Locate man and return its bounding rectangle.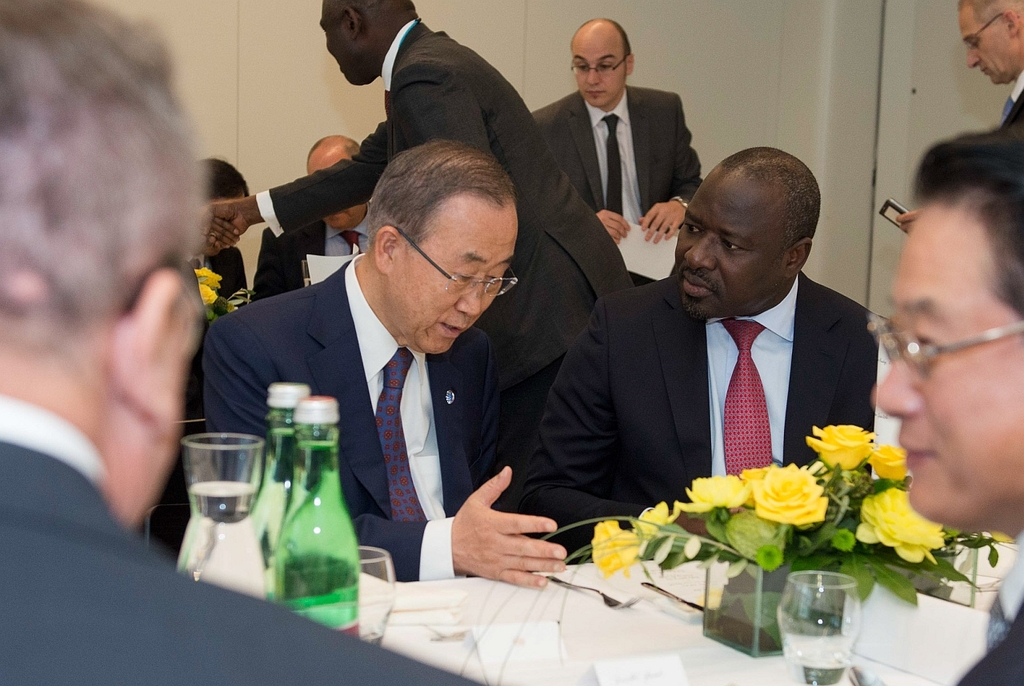
[869, 130, 1023, 685].
